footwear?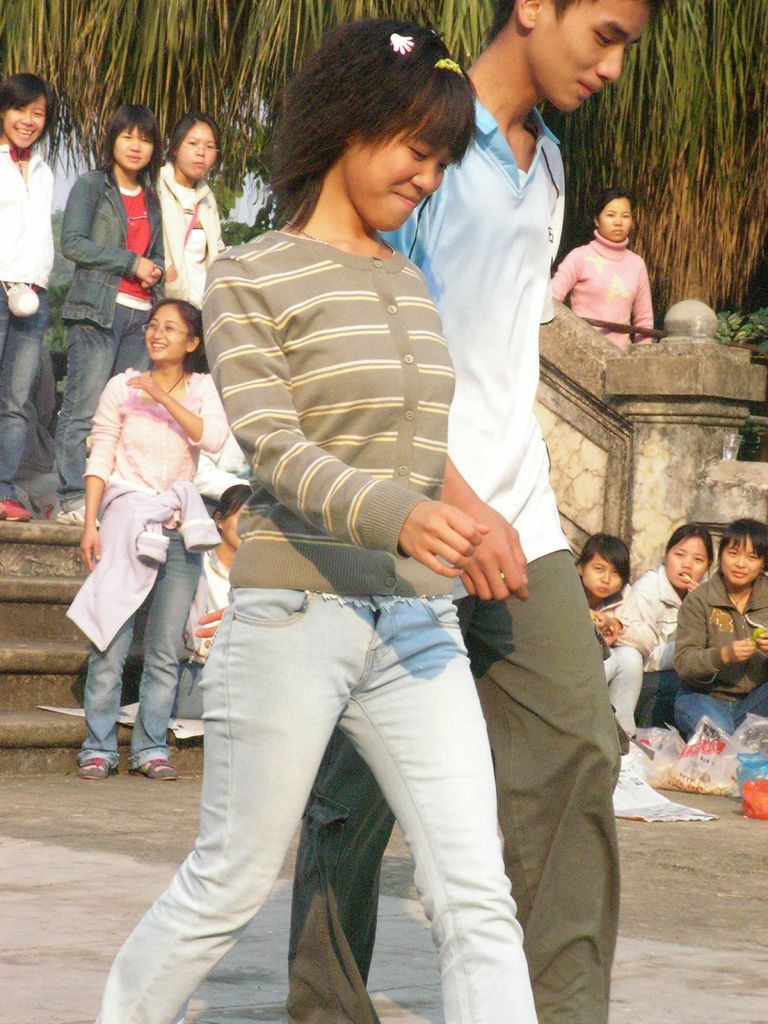
BBox(56, 506, 102, 529)
